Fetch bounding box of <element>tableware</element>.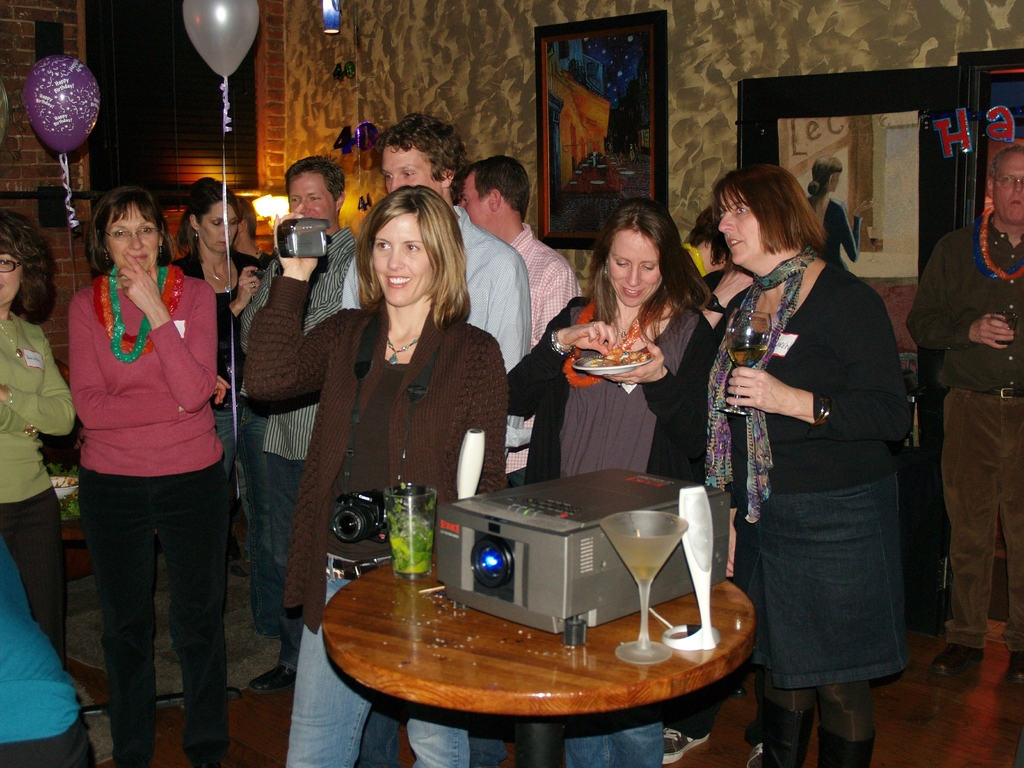
Bbox: [x1=603, y1=511, x2=689, y2=666].
